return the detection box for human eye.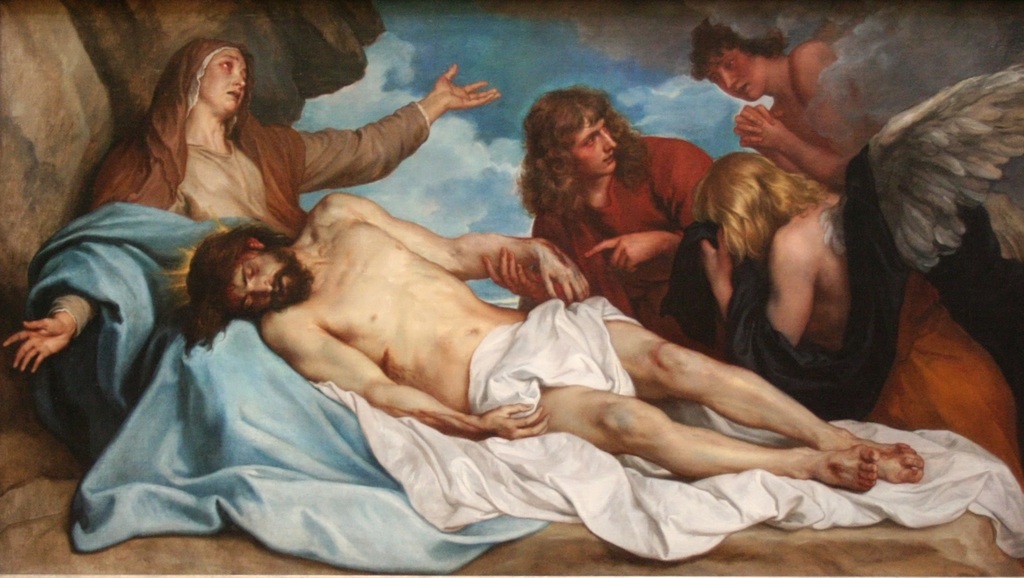
l=246, t=294, r=259, b=317.
